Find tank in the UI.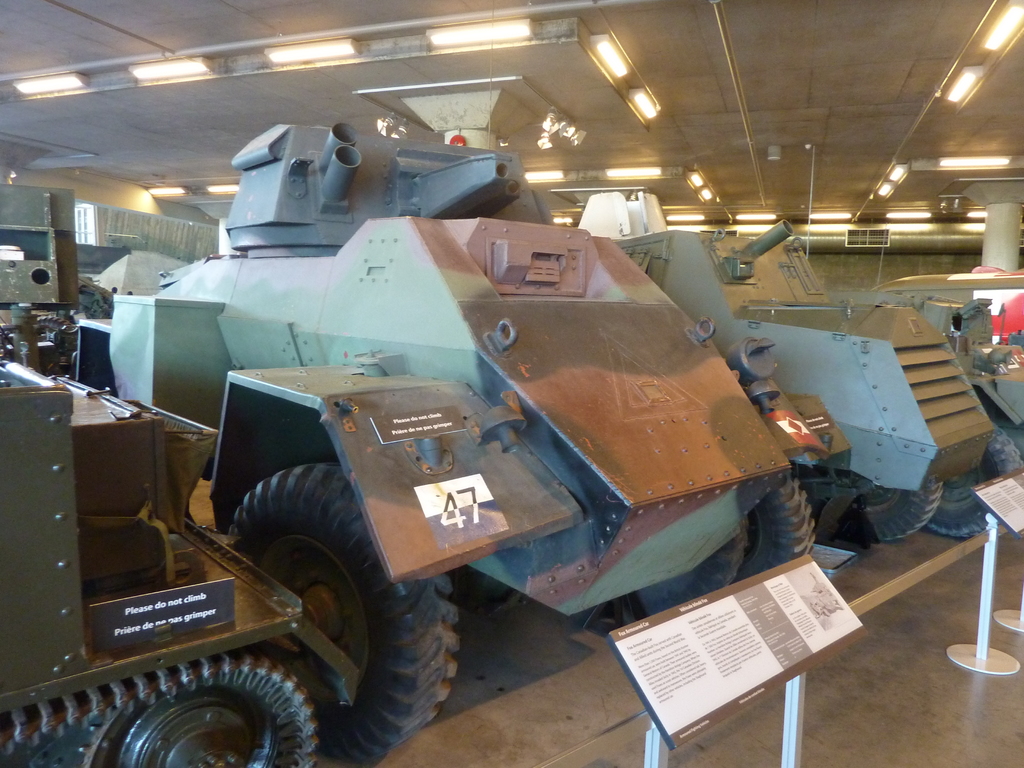
UI element at bbox=(577, 146, 993, 581).
